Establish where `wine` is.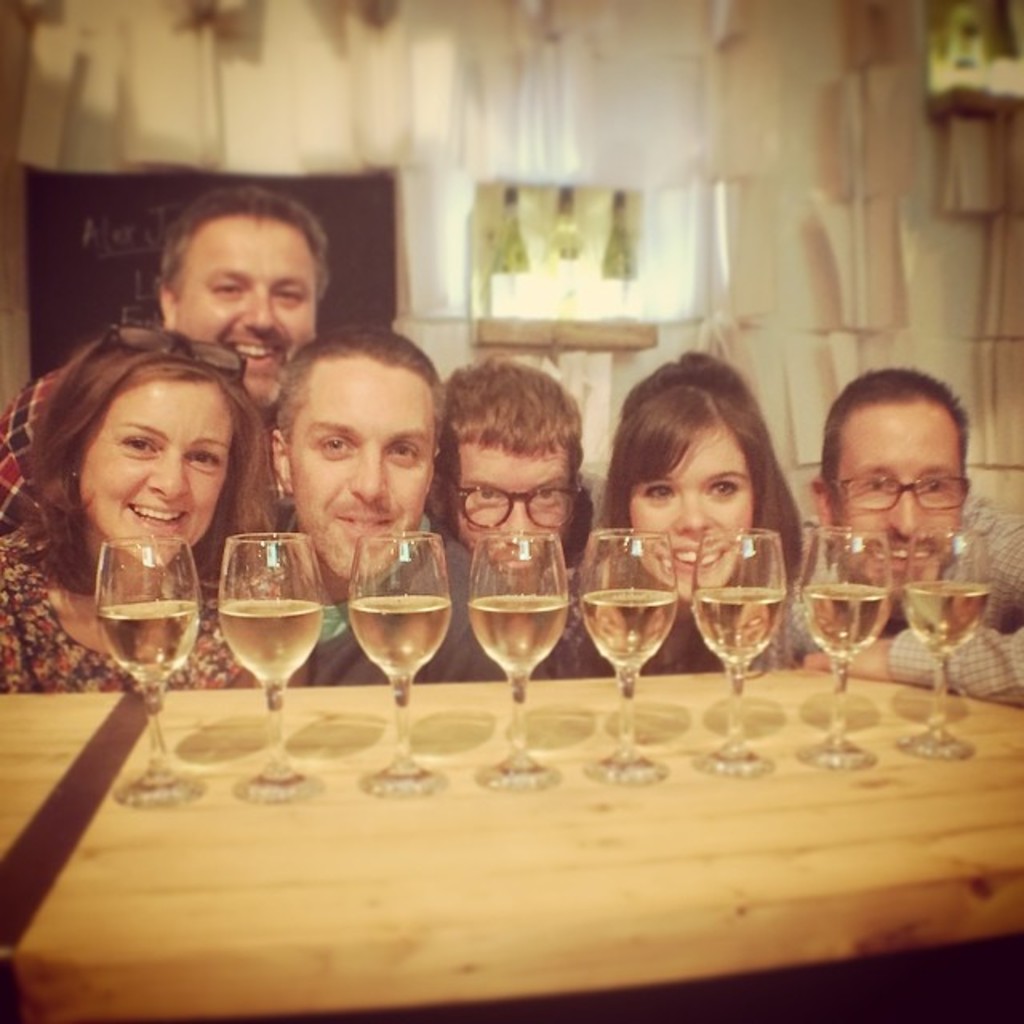
Established at x1=787 y1=584 x2=886 y2=658.
